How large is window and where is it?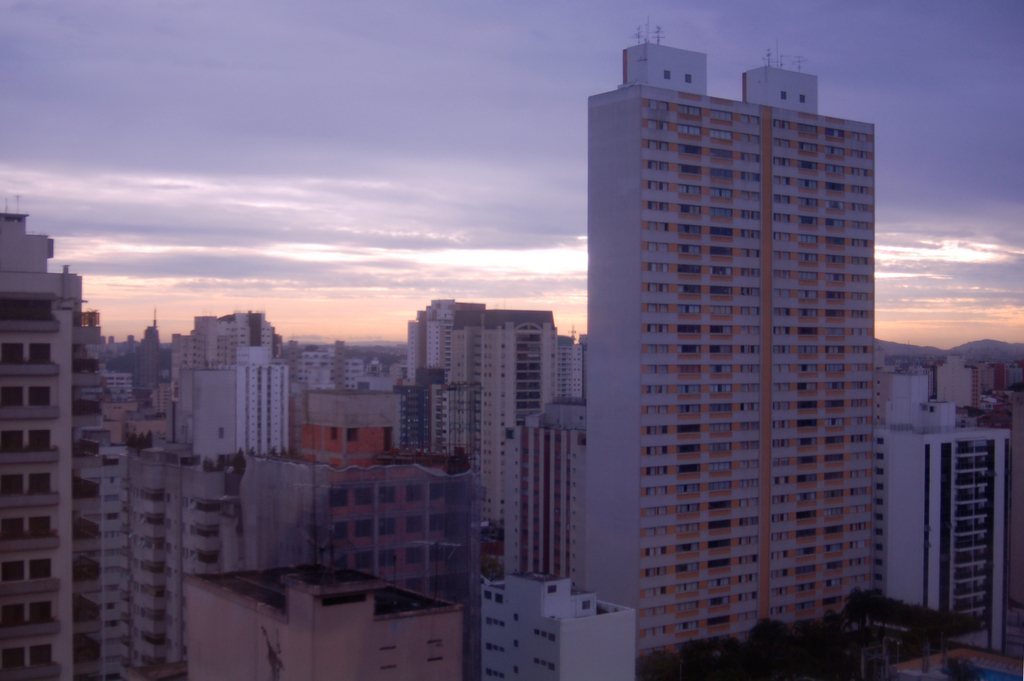
Bounding box: crop(710, 520, 732, 529).
